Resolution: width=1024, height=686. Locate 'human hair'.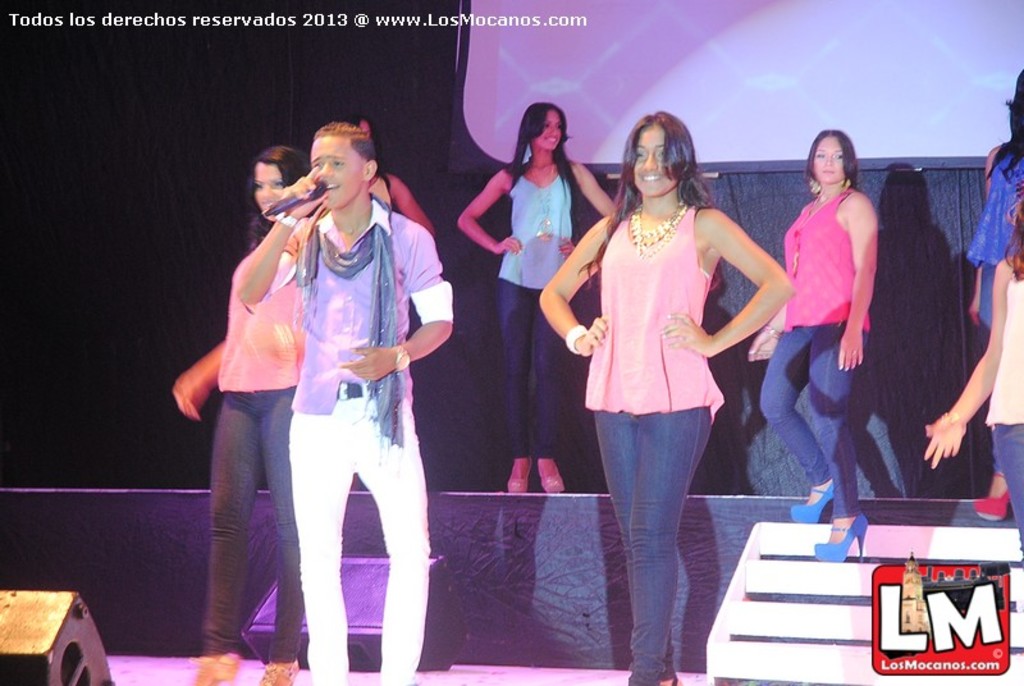
[x1=243, y1=142, x2=312, y2=256].
